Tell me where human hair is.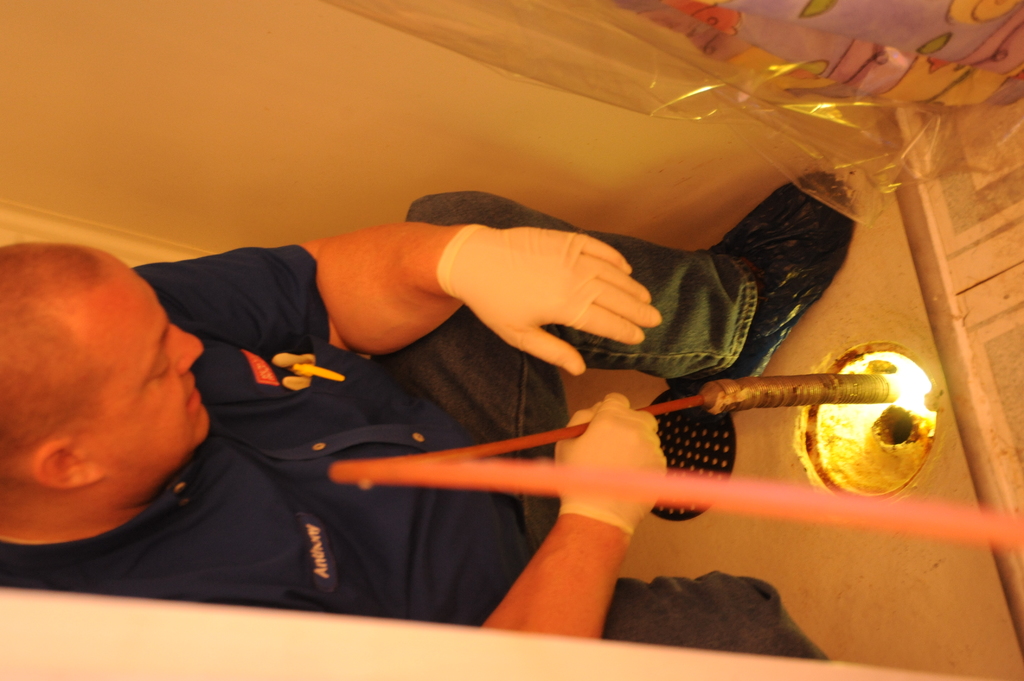
human hair is at l=0, t=243, r=103, b=473.
